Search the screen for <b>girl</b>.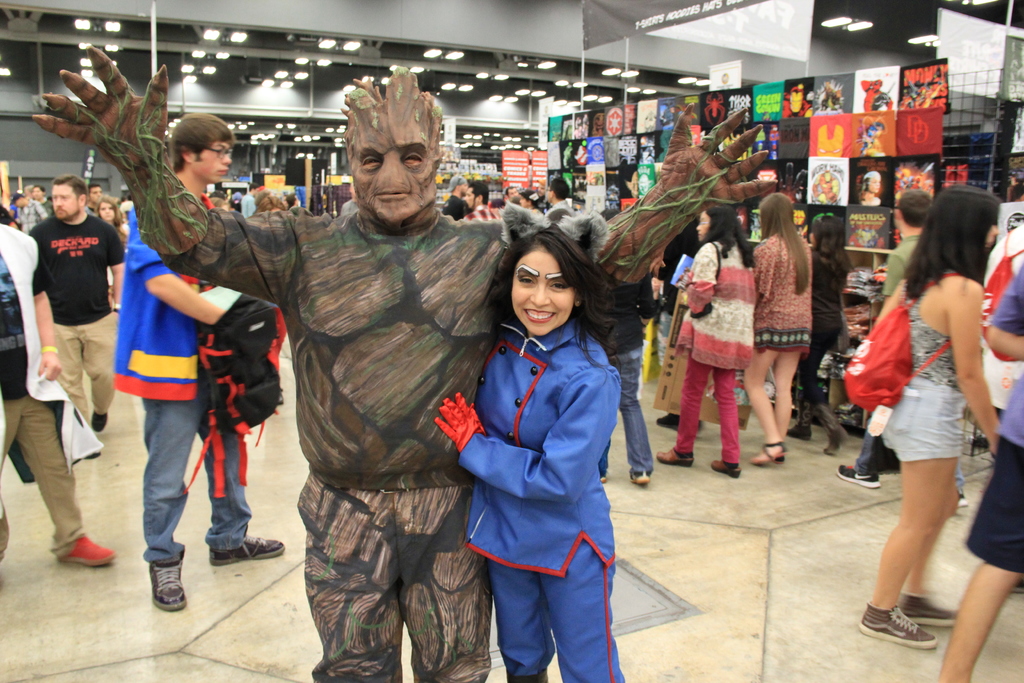
Found at bbox=[435, 229, 638, 682].
